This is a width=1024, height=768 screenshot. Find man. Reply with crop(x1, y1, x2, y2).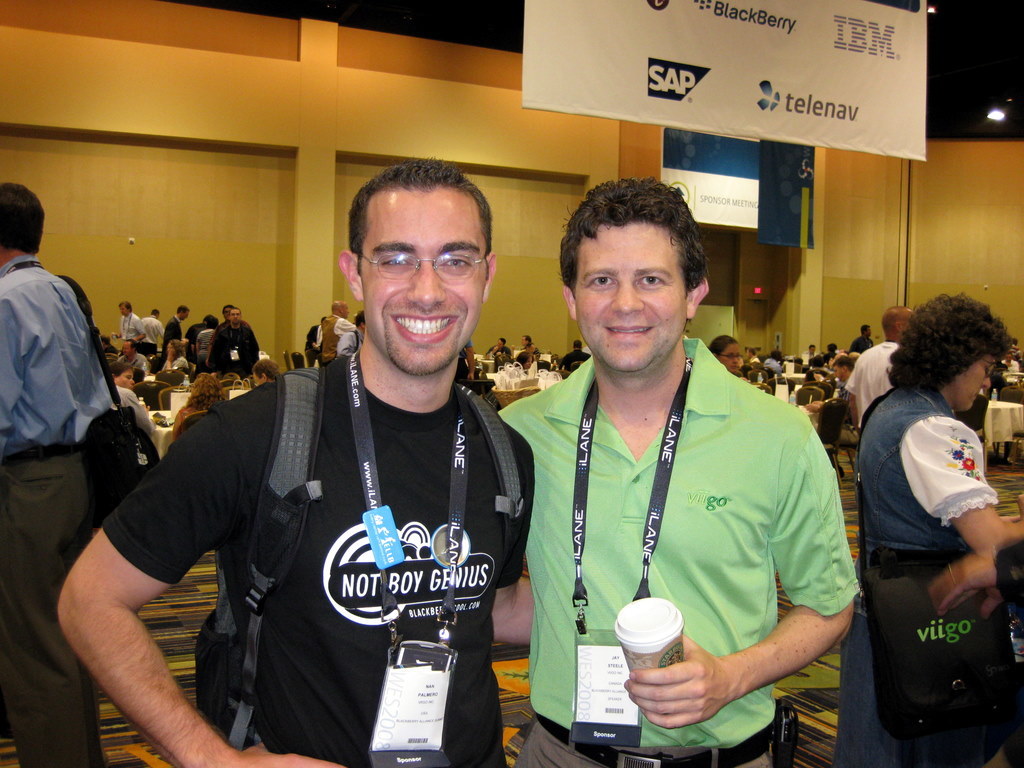
crop(0, 182, 121, 765).
